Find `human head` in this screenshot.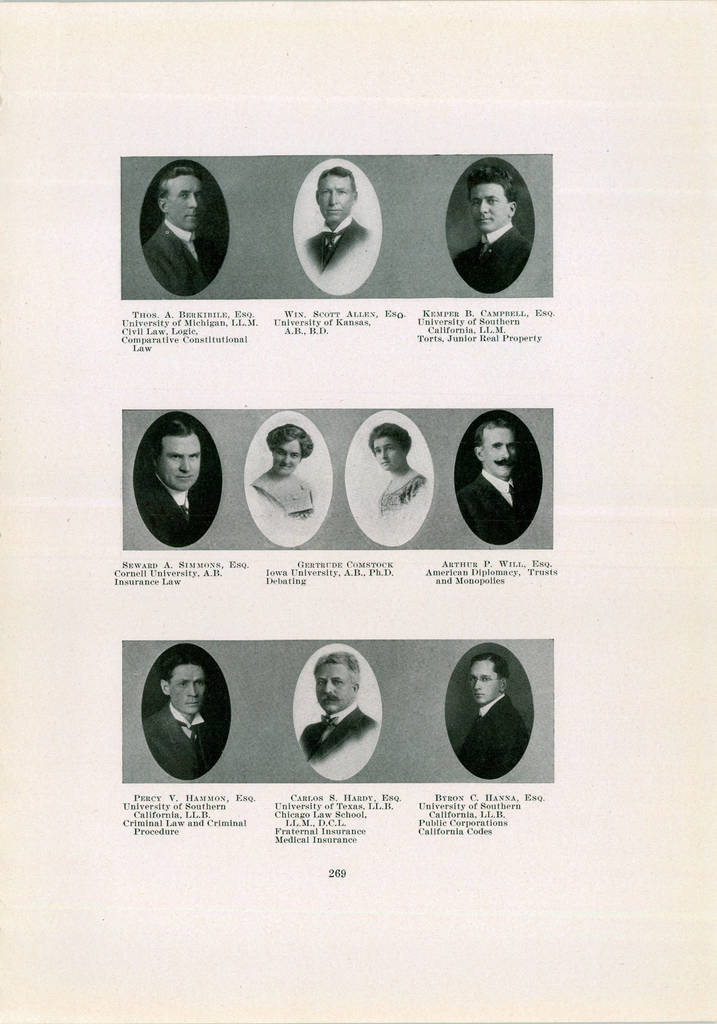
The bounding box for `human head` is detection(157, 166, 205, 232).
